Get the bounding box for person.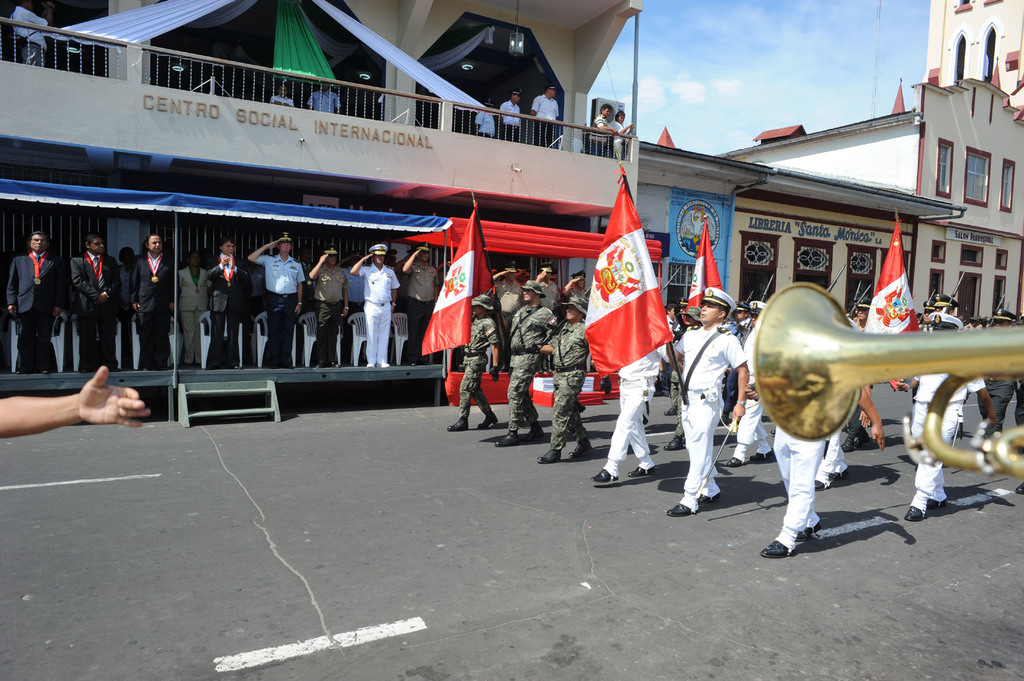
448, 294, 499, 430.
